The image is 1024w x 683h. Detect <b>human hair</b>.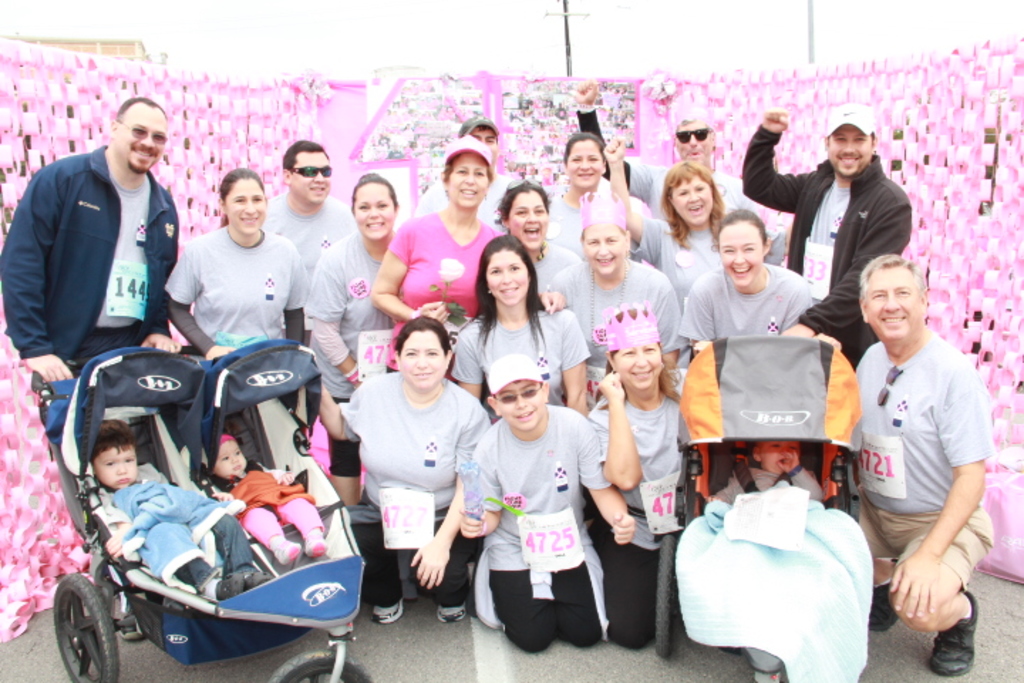
Detection: pyautogui.locateOnScreen(400, 316, 449, 390).
